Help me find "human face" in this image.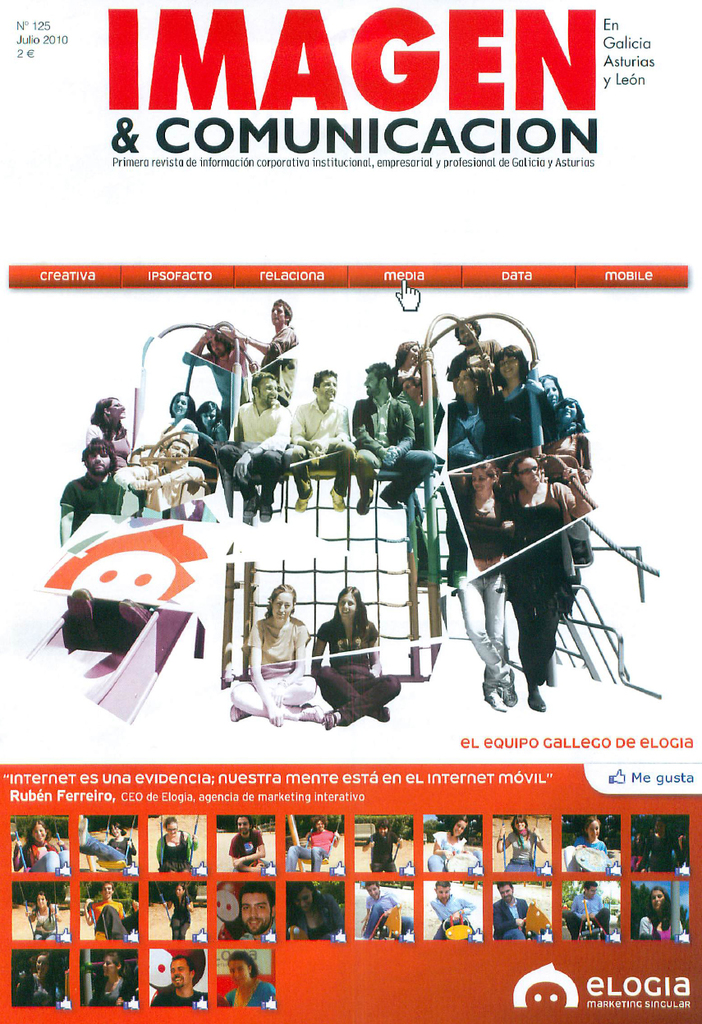
Found it: region(437, 884, 449, 904).
